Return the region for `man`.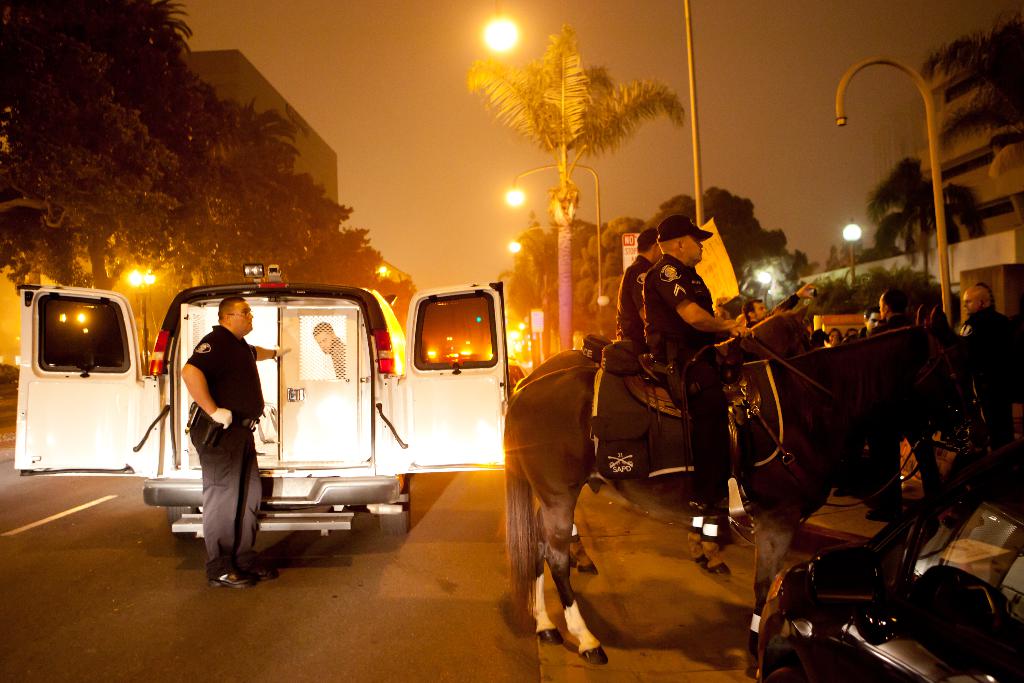
bbox=(174, 297, 269, 587).
